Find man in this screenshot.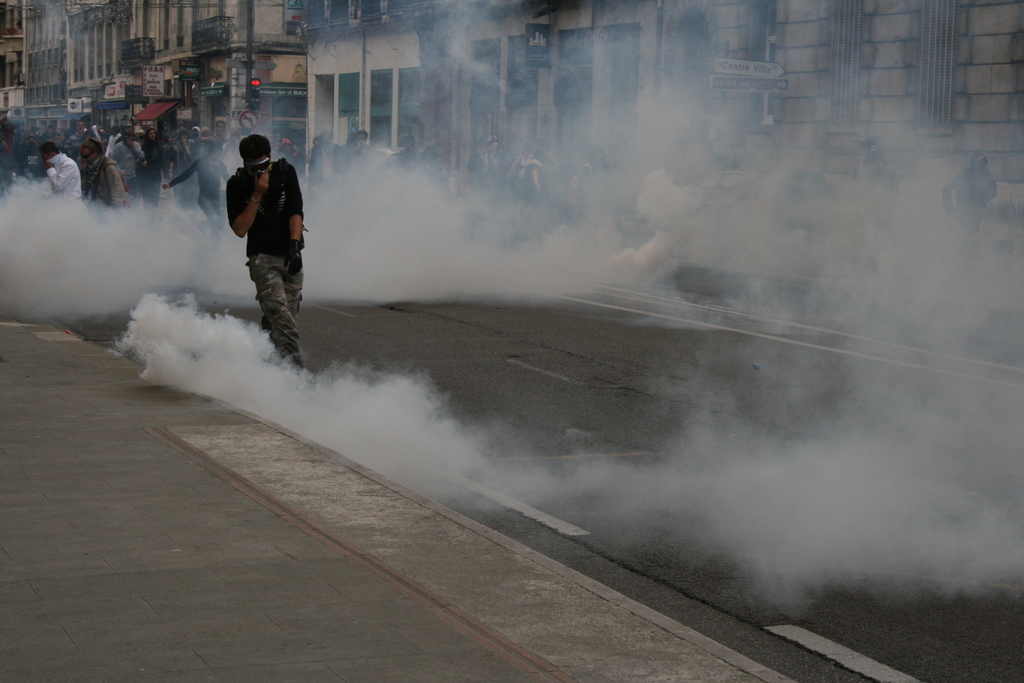
The bounding box for man is Rect(216, 115, 226, 138).
